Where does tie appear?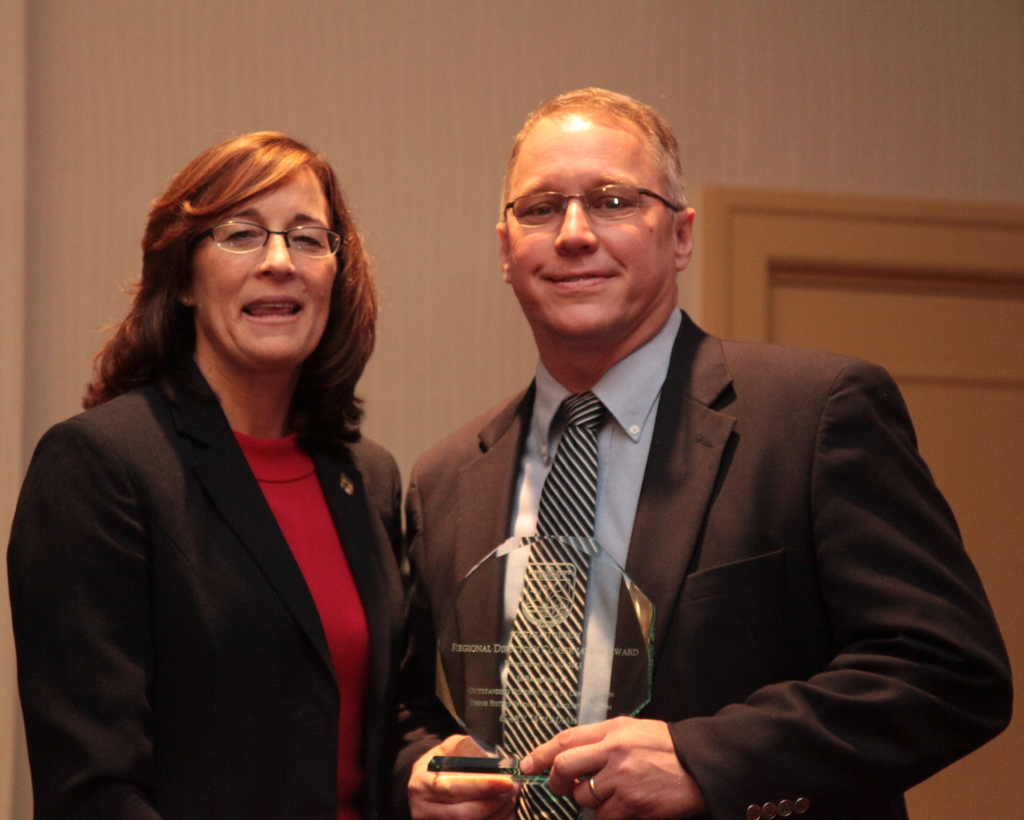
Appears at 497/392/609/819.
